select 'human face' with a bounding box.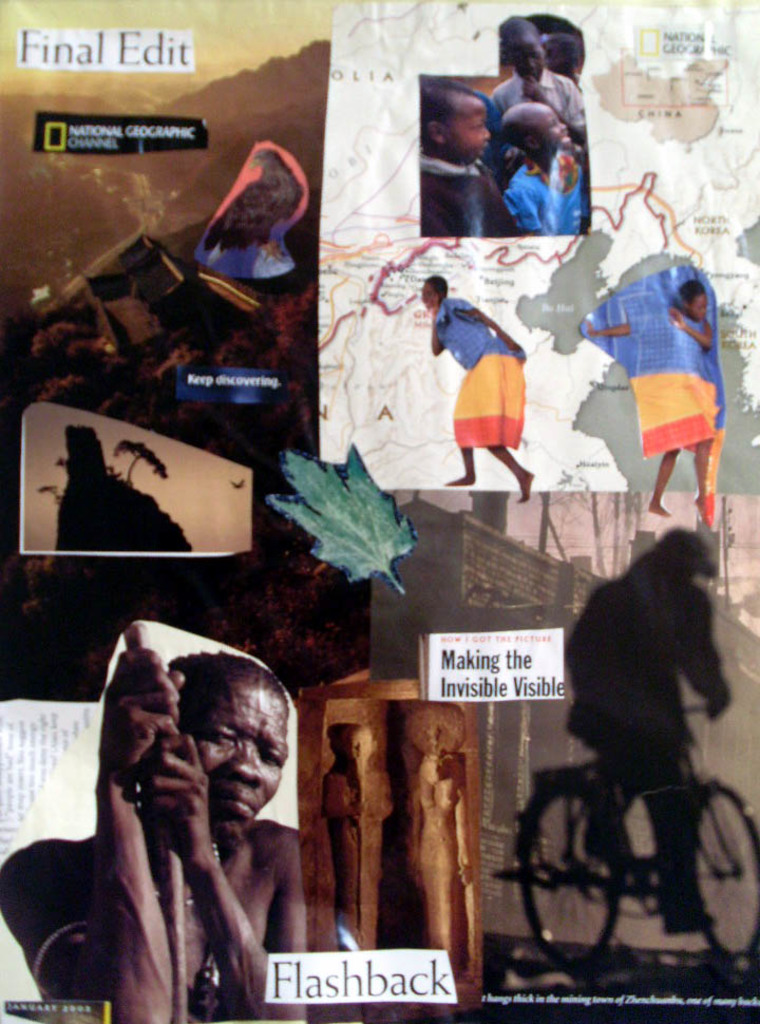
locate(689, 296, 707, 324).
